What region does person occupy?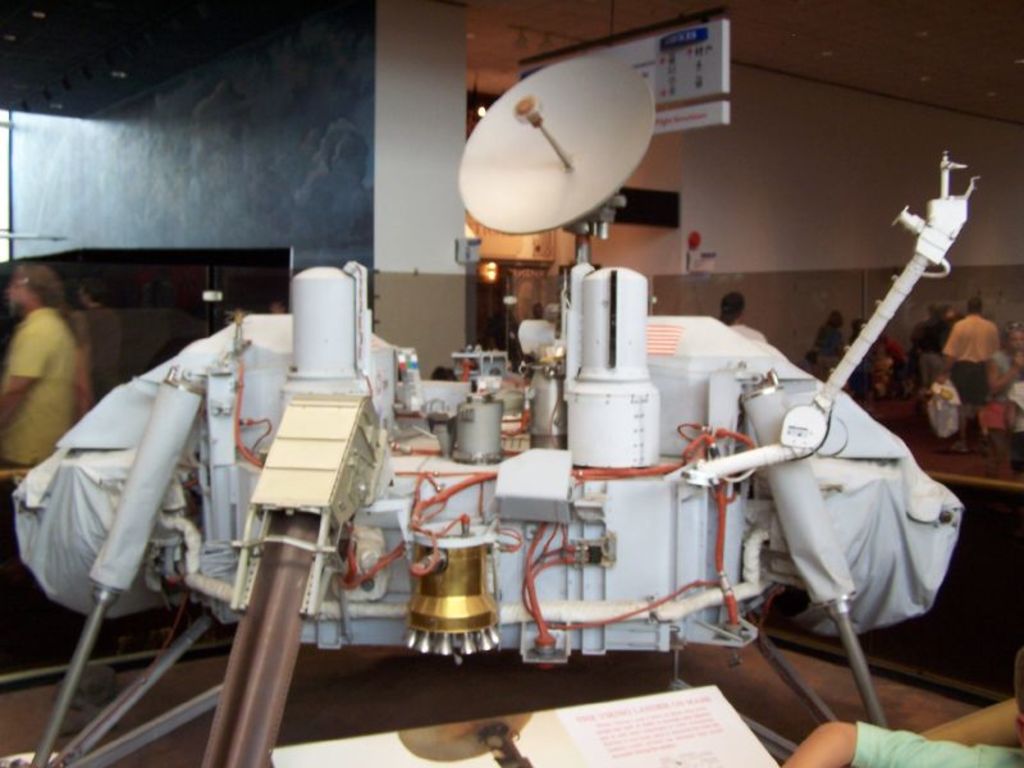
x1=0 y1=261 x2=78 y2=499.
